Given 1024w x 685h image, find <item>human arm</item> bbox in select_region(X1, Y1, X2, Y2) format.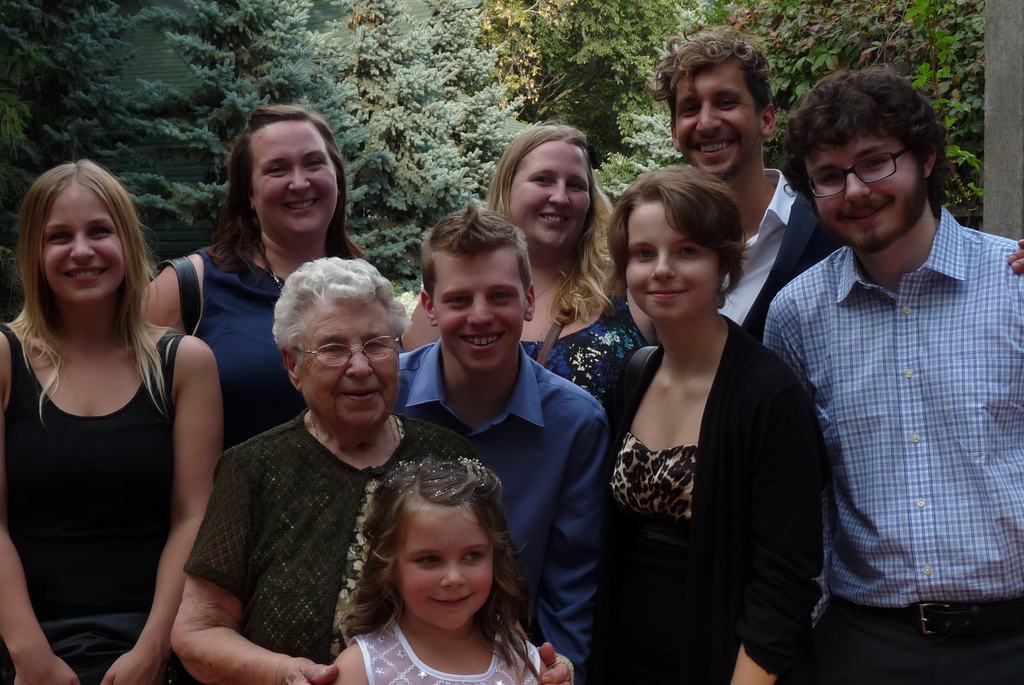
select_region(168, 455, 338, 684).
